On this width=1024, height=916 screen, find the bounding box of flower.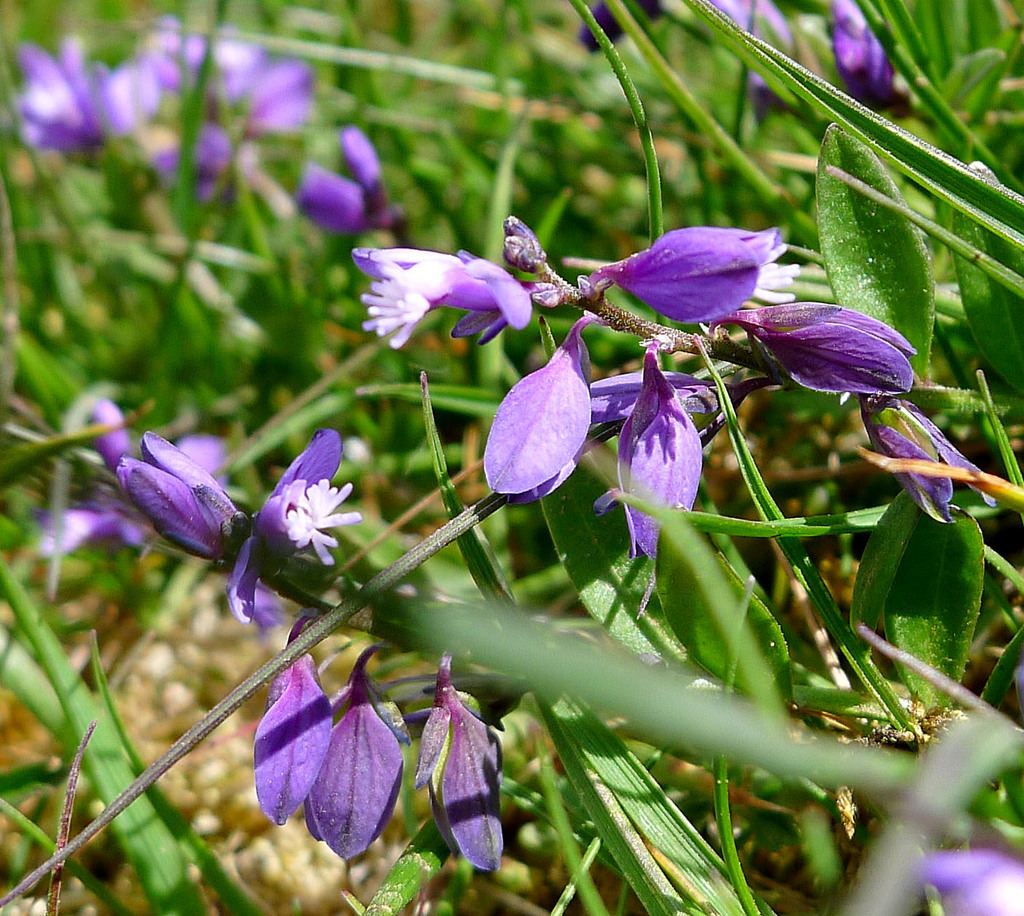
Bounding box: left=353, top=220, right=556, bottom=366.
